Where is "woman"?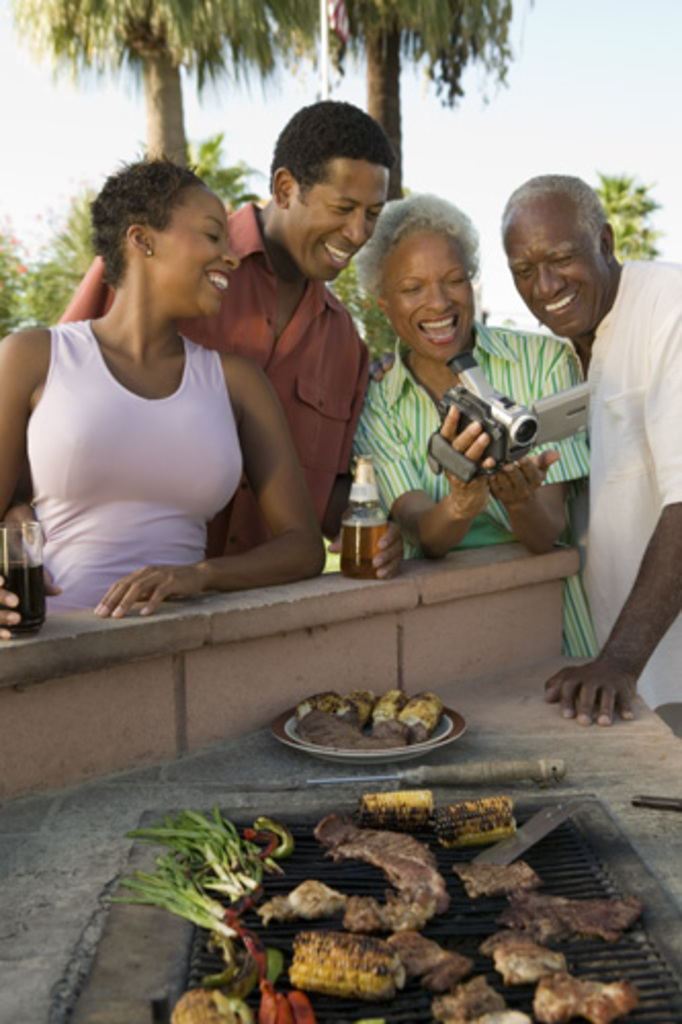
<region>0, 154, 336, 635</region>.
